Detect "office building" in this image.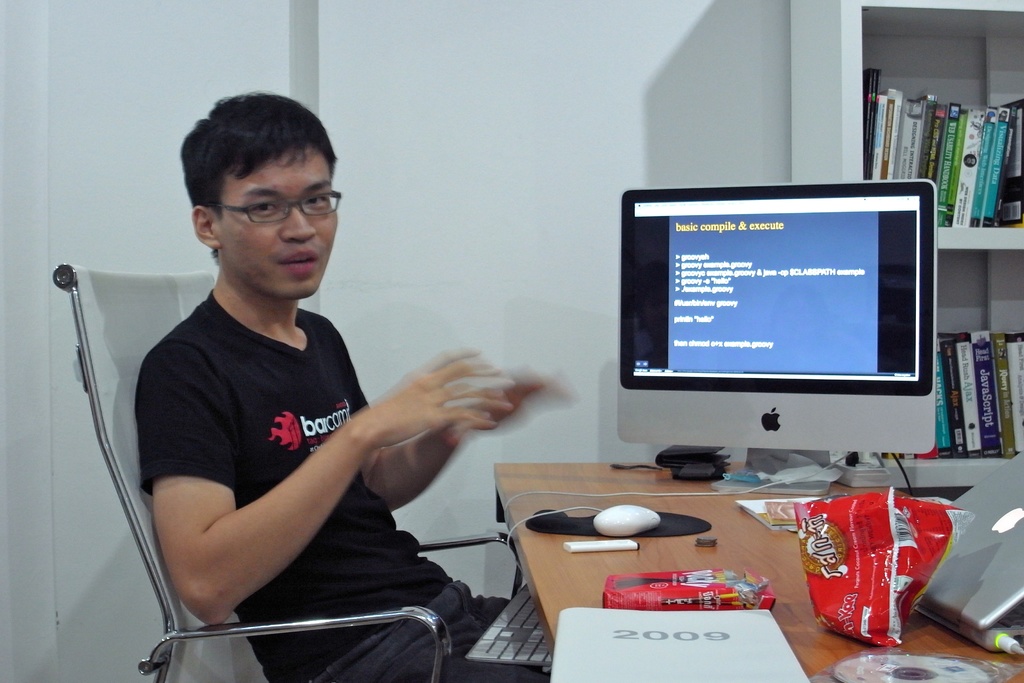
Detection: BBox(0, 12, 936, 682).
